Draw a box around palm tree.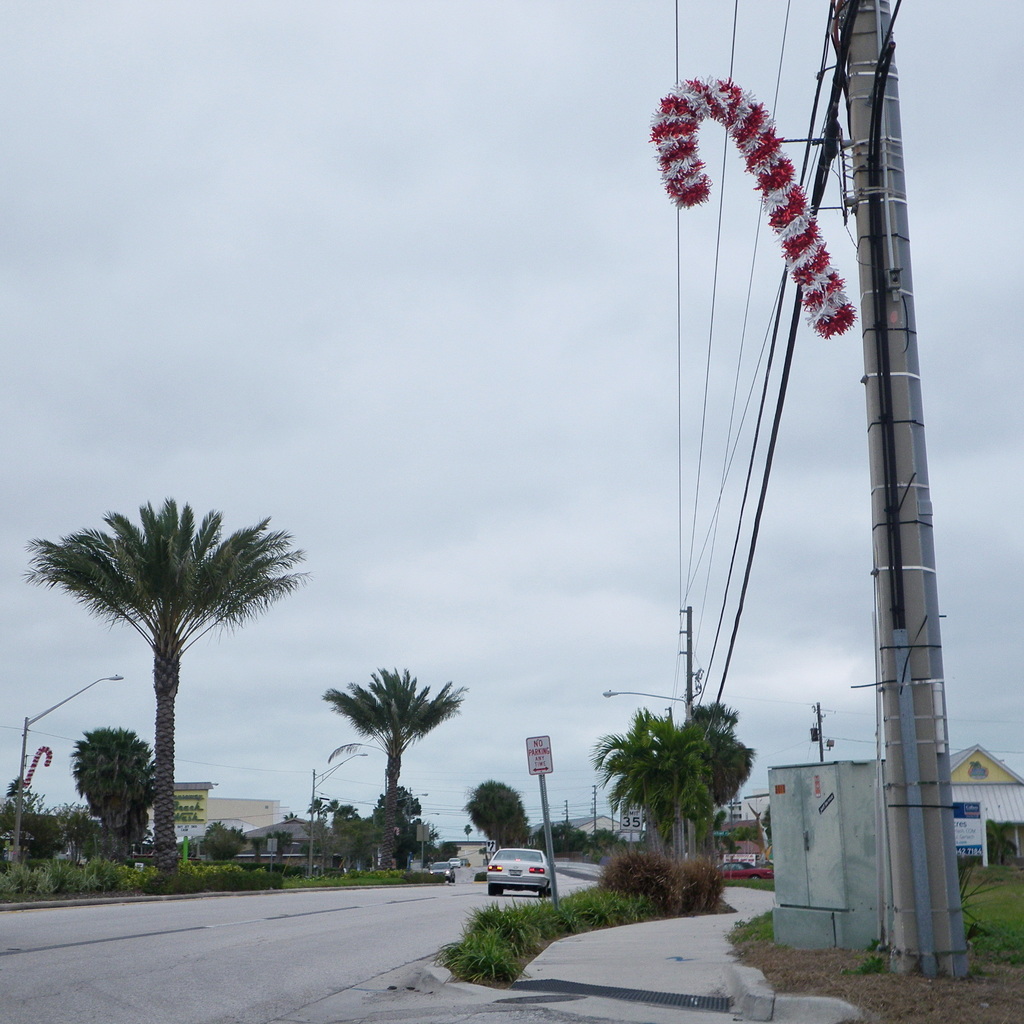
detection(333, 671, 445, 856).
